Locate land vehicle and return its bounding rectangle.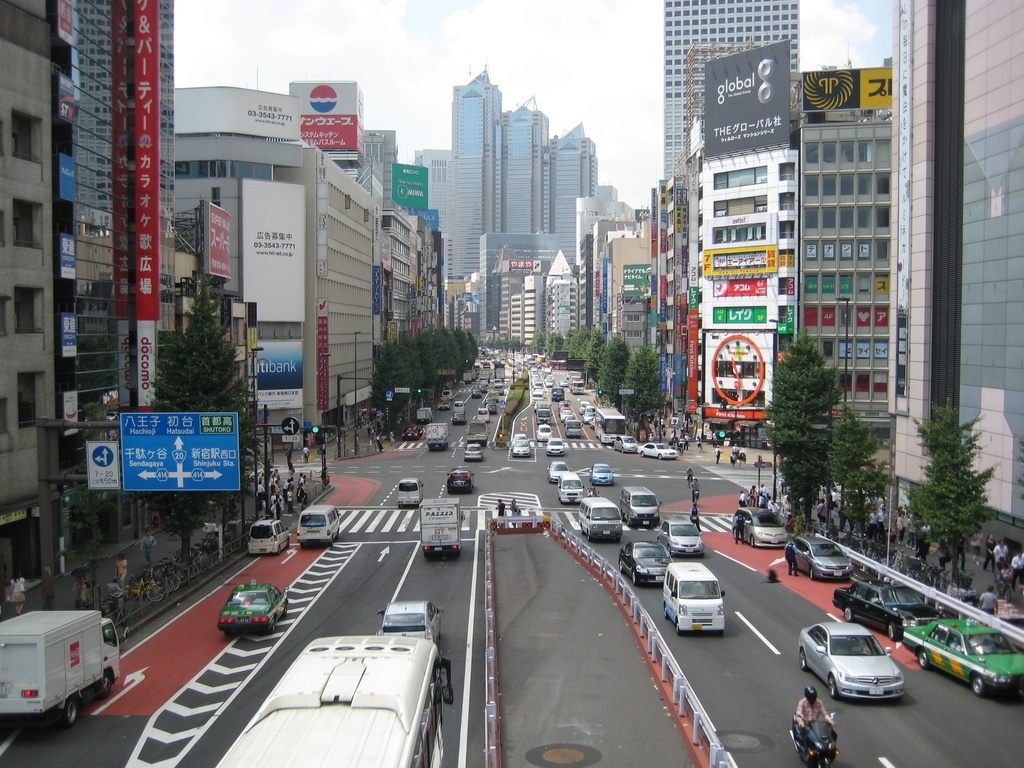
579,498,620,536.
